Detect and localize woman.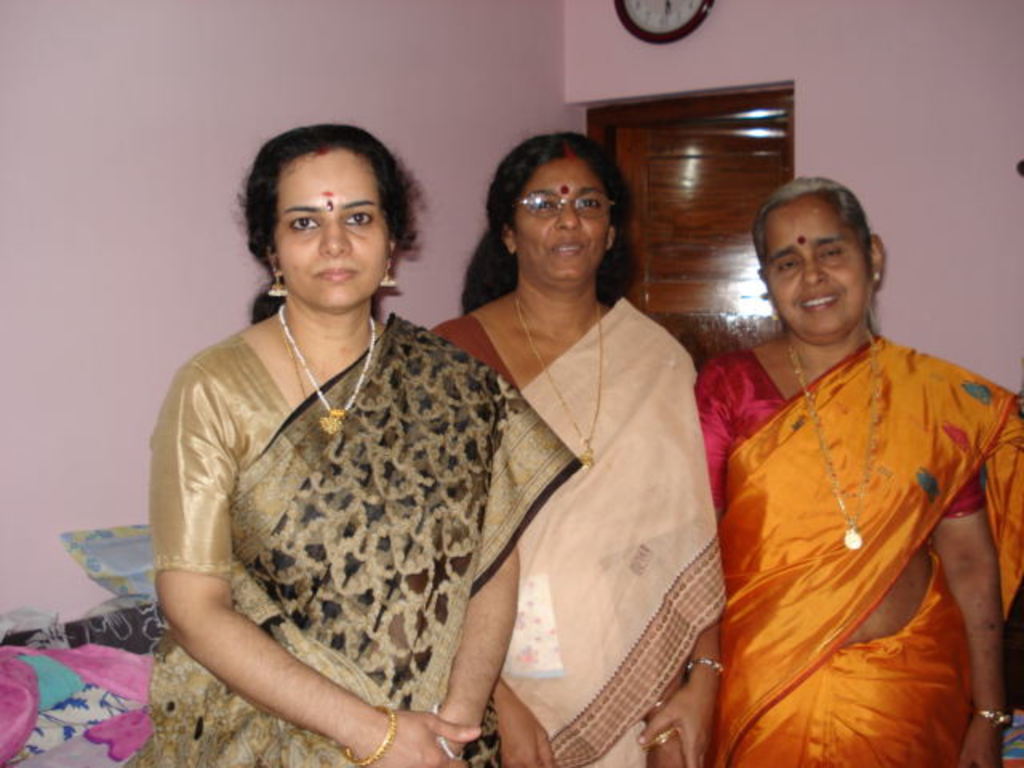
Localized at rect(426, 131, 728, 766).
